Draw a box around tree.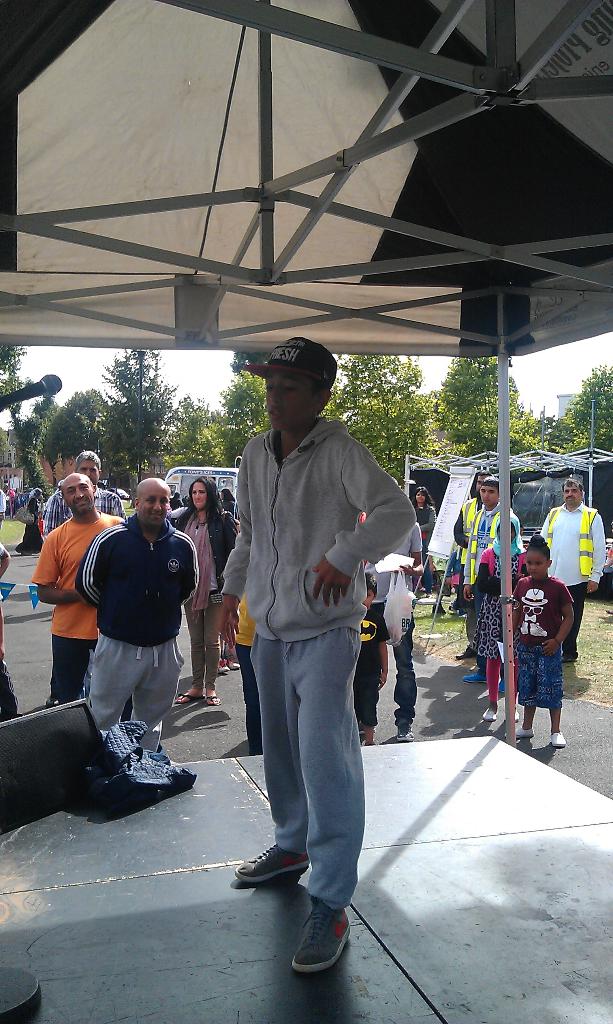
{"left": 17, "top": 393, "right": 59, "bottom": 498}.
